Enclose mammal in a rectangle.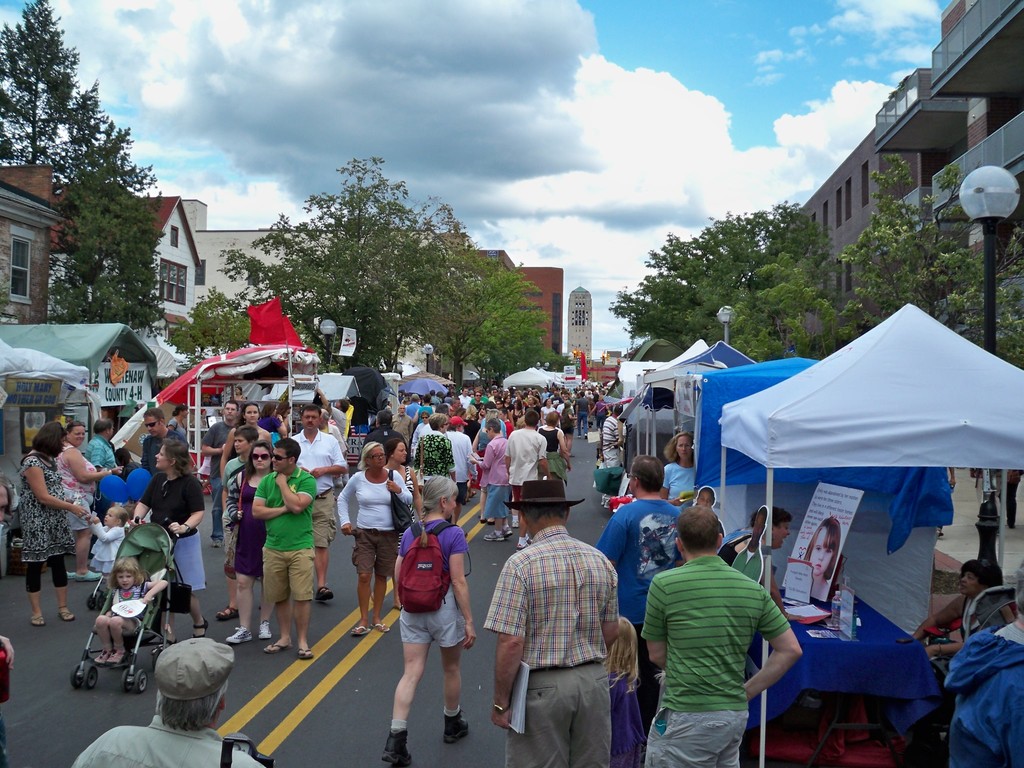
x1=906, y1=554, x2=1007, y2=679.
